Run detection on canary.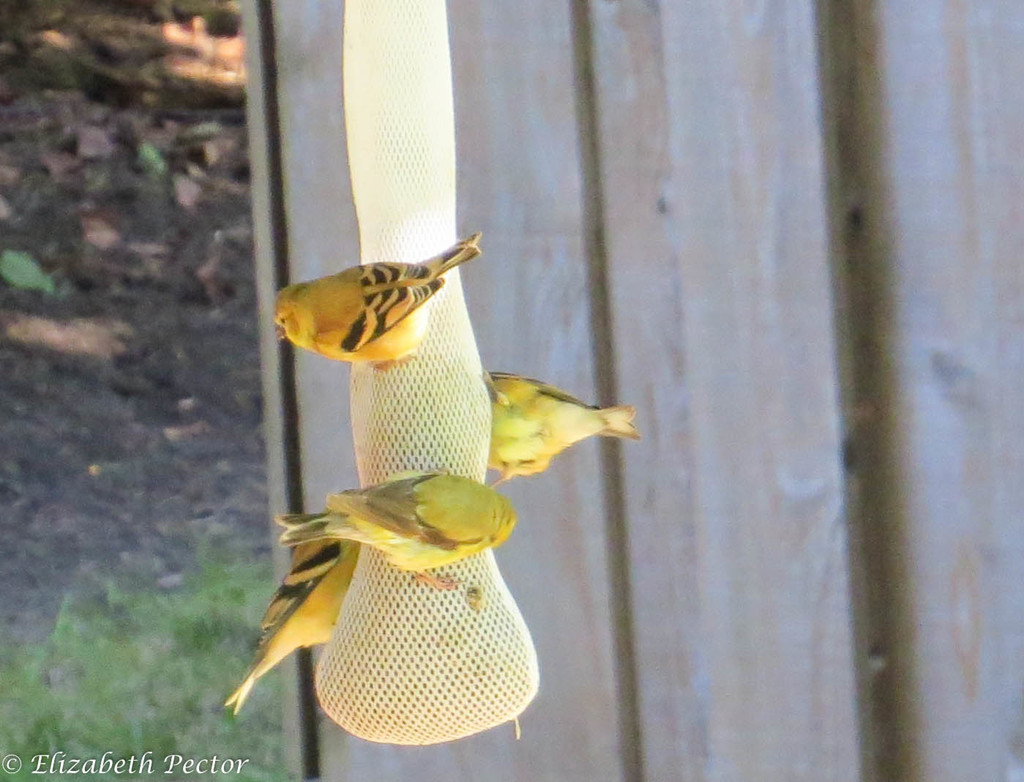
Result: box=[482, 369, 643, 491].
